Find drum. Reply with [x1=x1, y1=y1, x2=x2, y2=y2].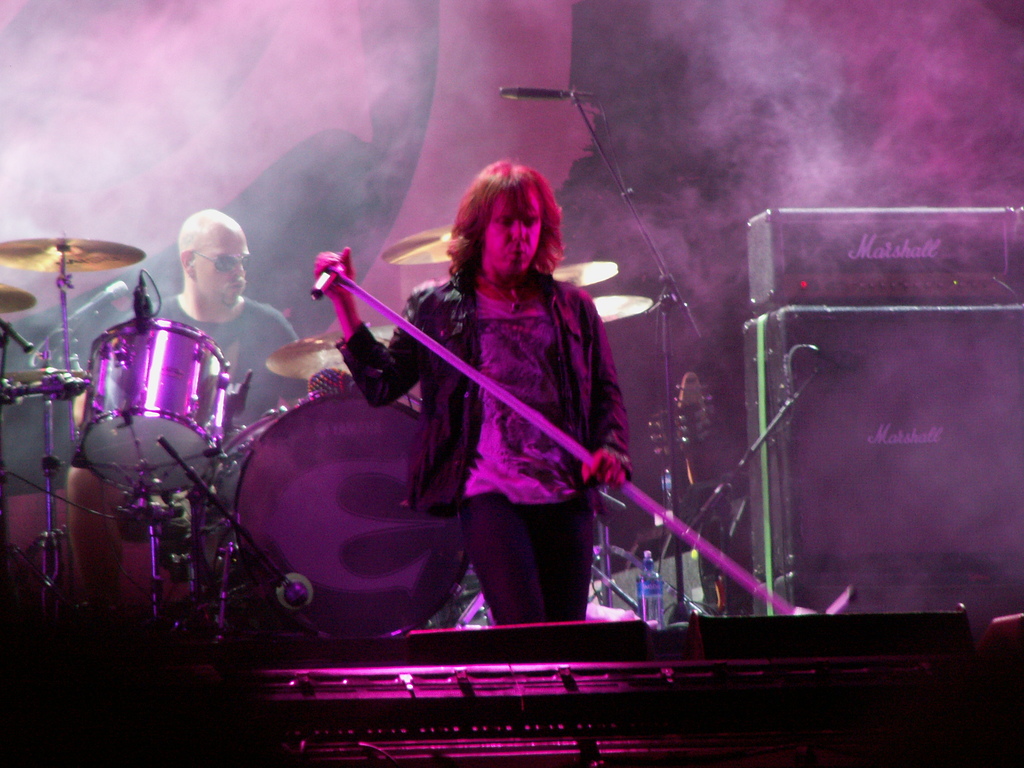
[x1=70, y1=319, x2=237, y2=492].
